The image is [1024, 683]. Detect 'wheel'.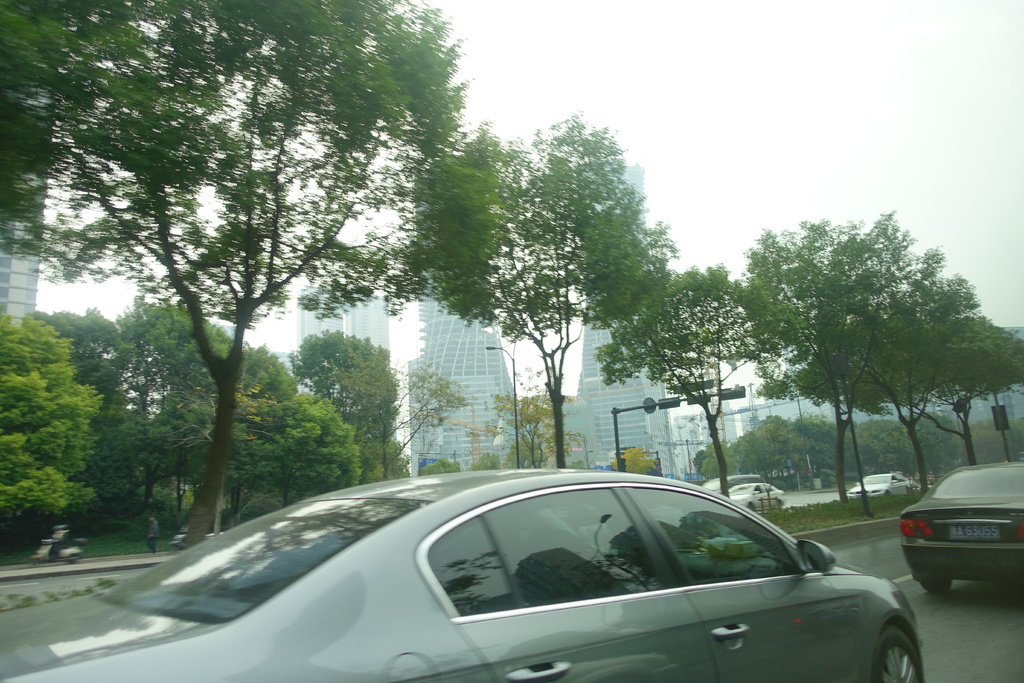
Detection: {"x1": 68, "y1": 551, "x2": 77, "y2": 568}.
